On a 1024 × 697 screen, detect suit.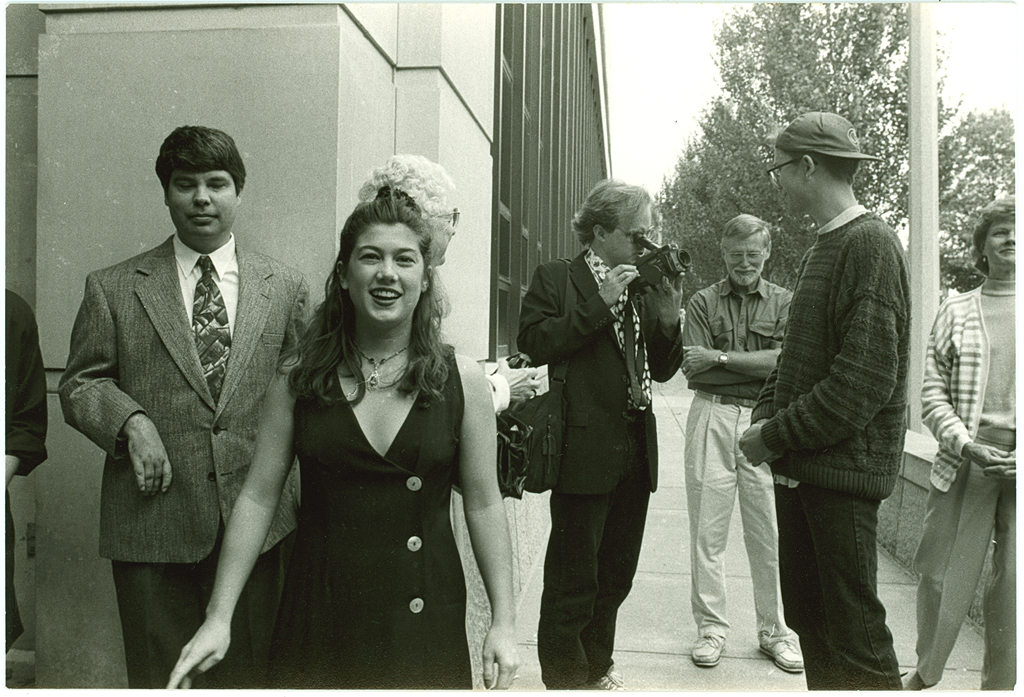
(505, 198, 673, 675).
